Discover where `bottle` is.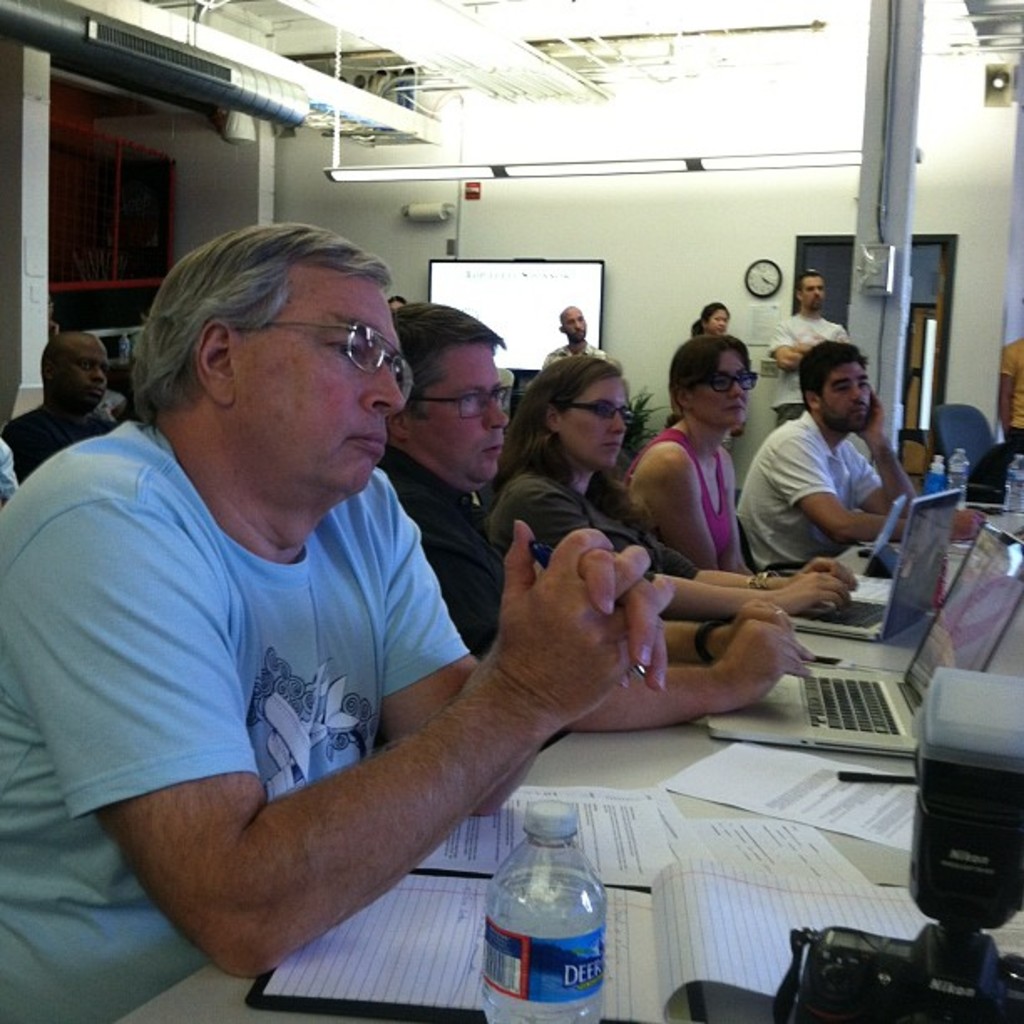
Discovered at select_region(925, 458, 944, 489).
